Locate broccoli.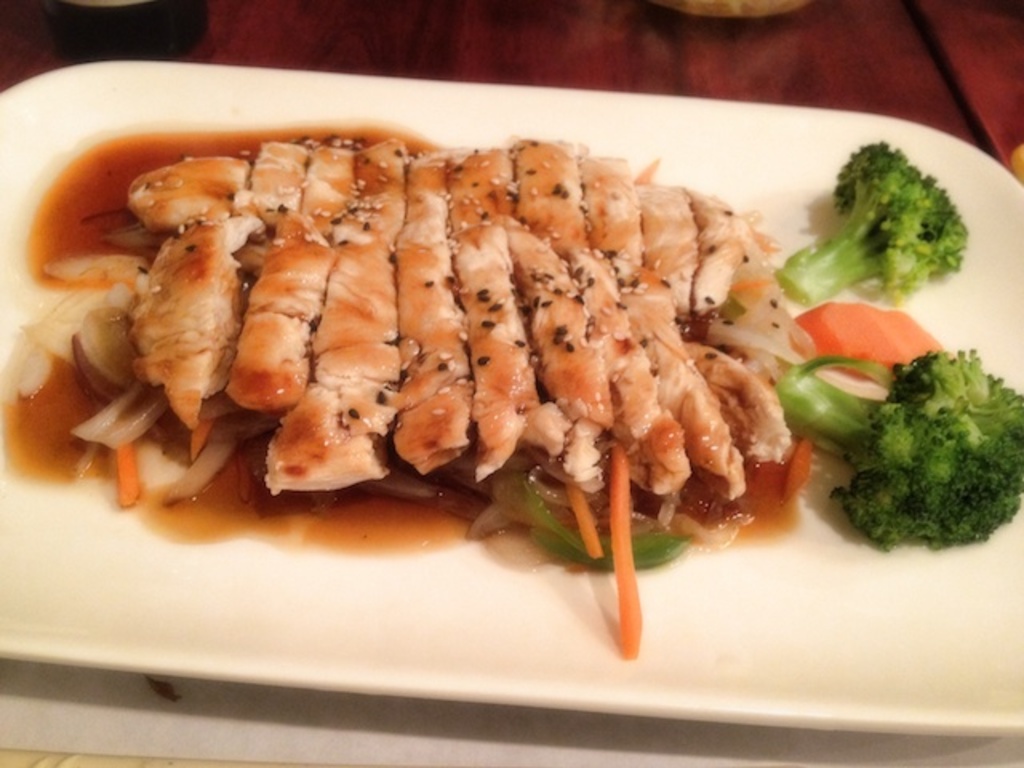
Bounding box: [782,139,976,306].
